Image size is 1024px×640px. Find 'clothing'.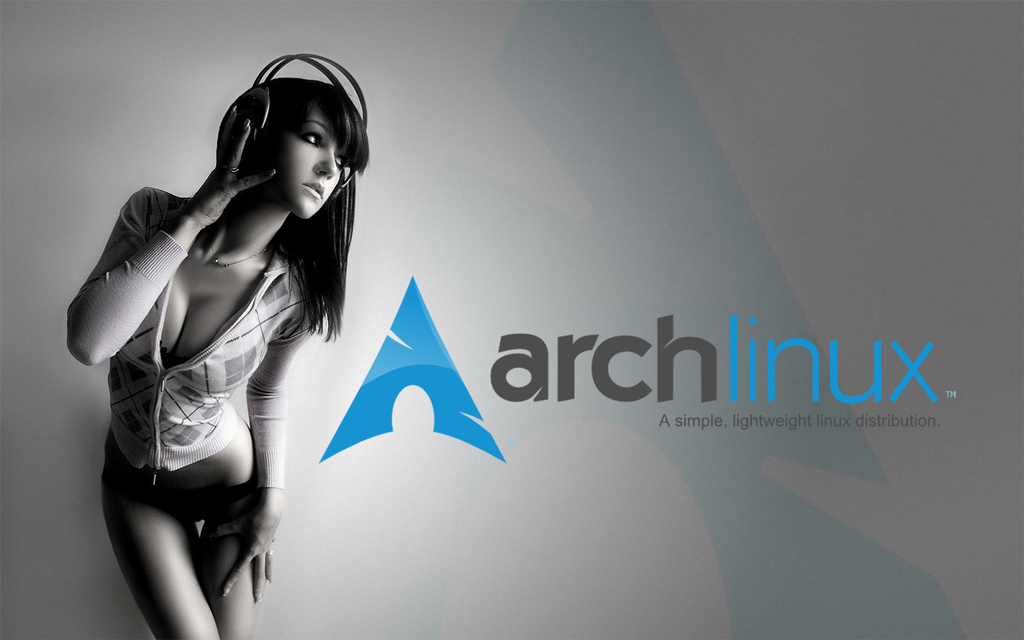
region(69, 188, 311, 473).
